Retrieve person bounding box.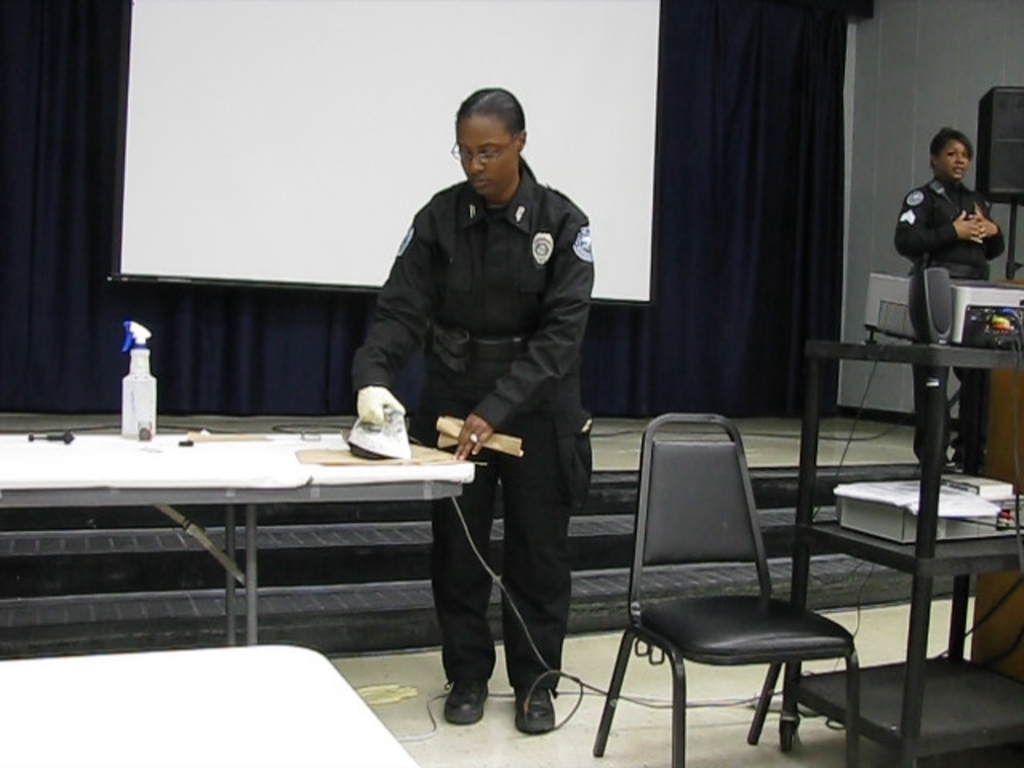
Bounding box: [left=891, top=125, right=1008, bottom=467].
